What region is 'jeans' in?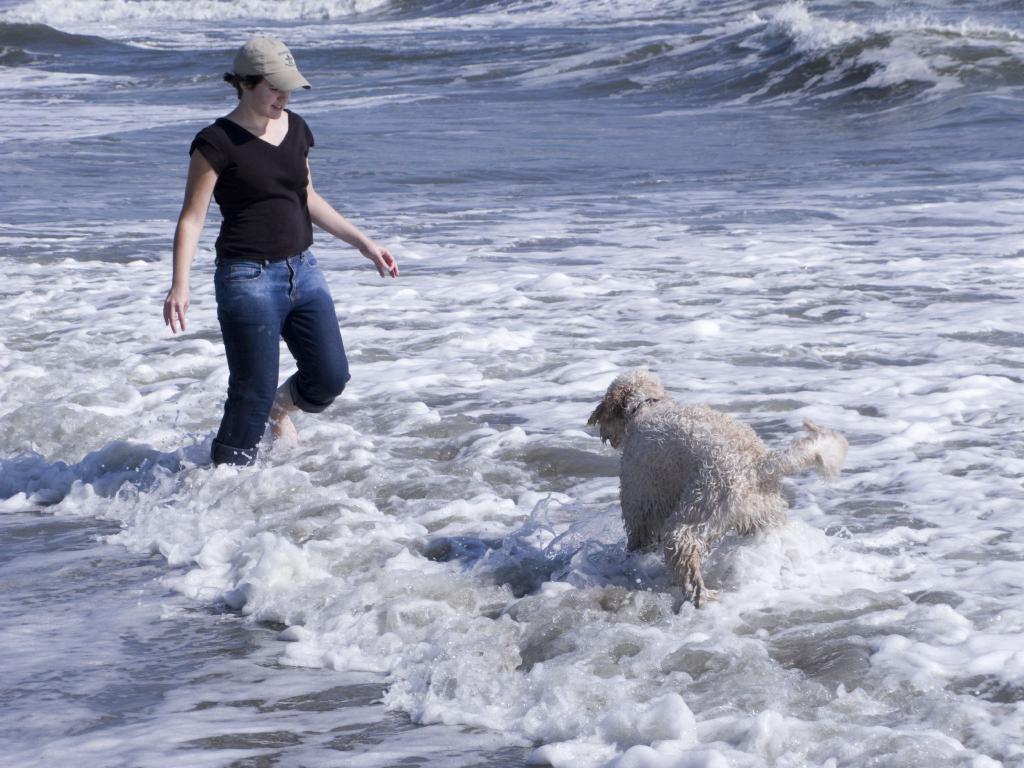
bbox=[189, 228, 351, 451].
